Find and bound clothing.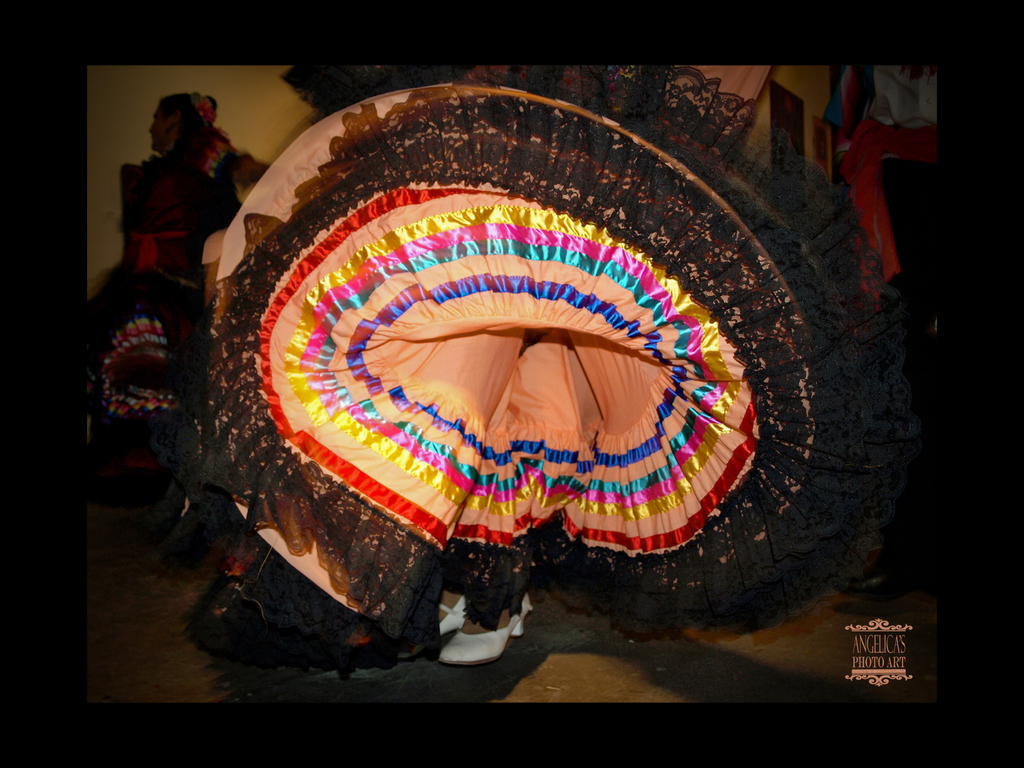
Bound: region(92, 155, 244, 429).
